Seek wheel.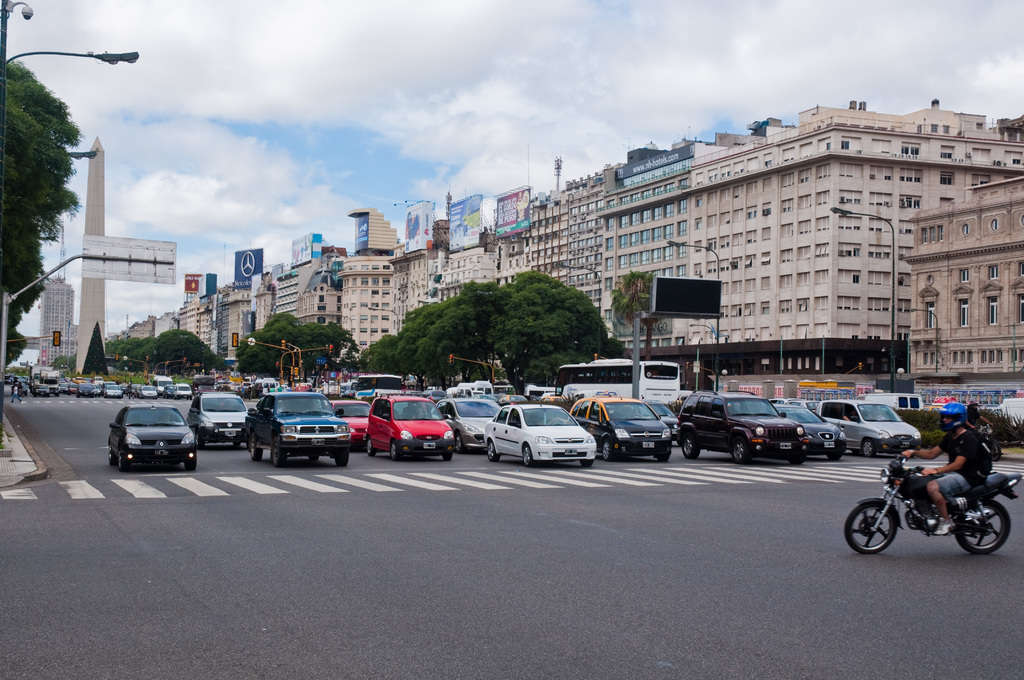
733 444 750 465.
